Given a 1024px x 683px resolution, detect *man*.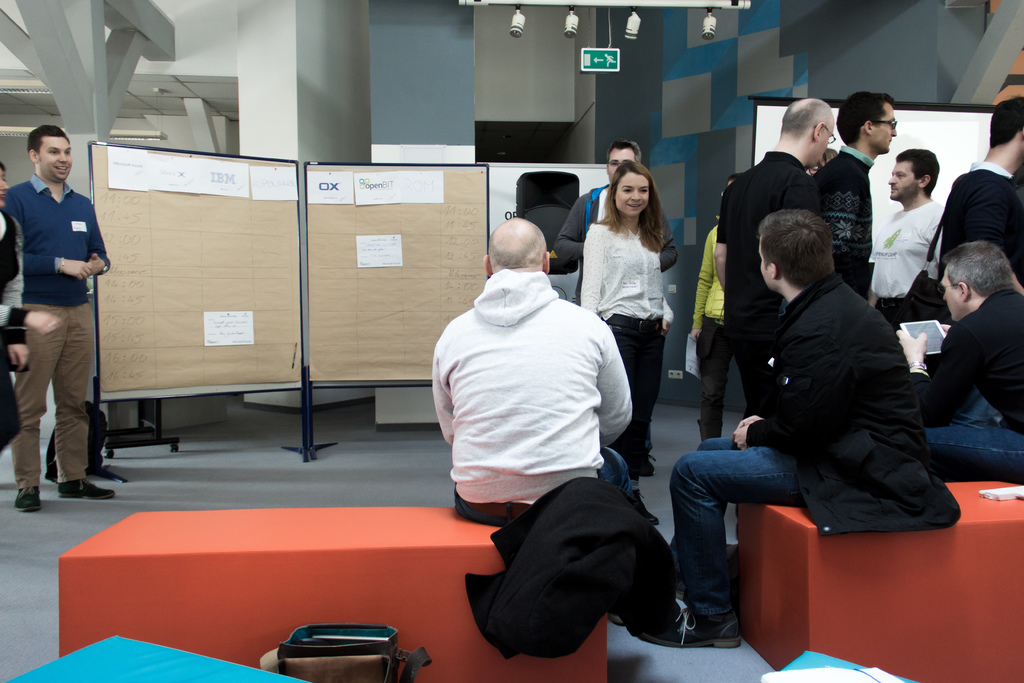
crop(432, 217, 650, 528).
